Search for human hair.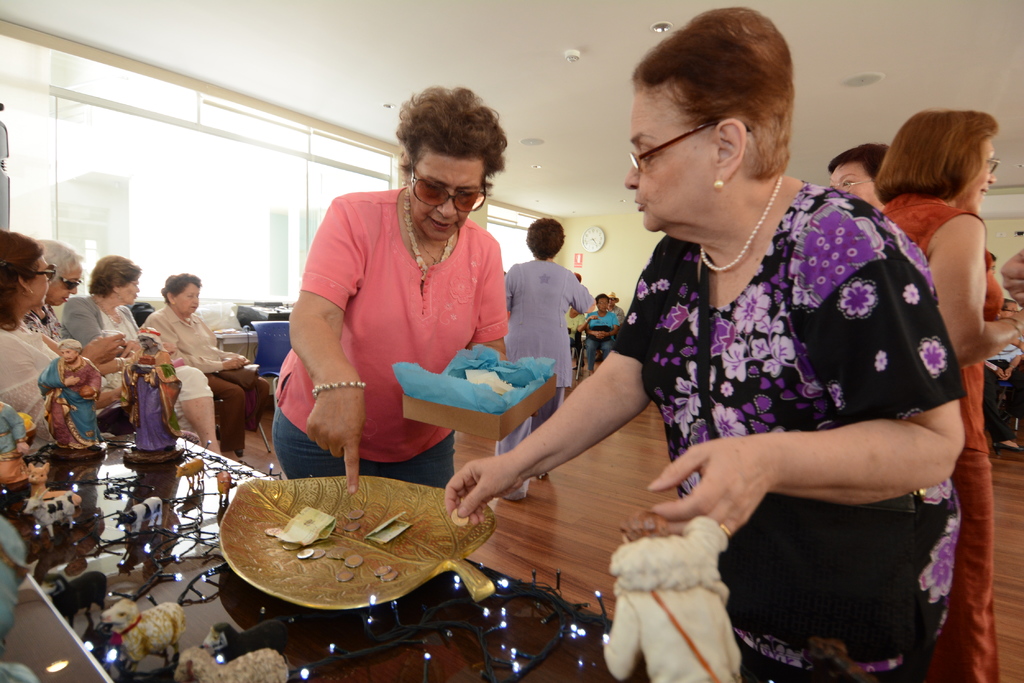
Found at [x1=162, y1=273, x2=202, y2=301].
